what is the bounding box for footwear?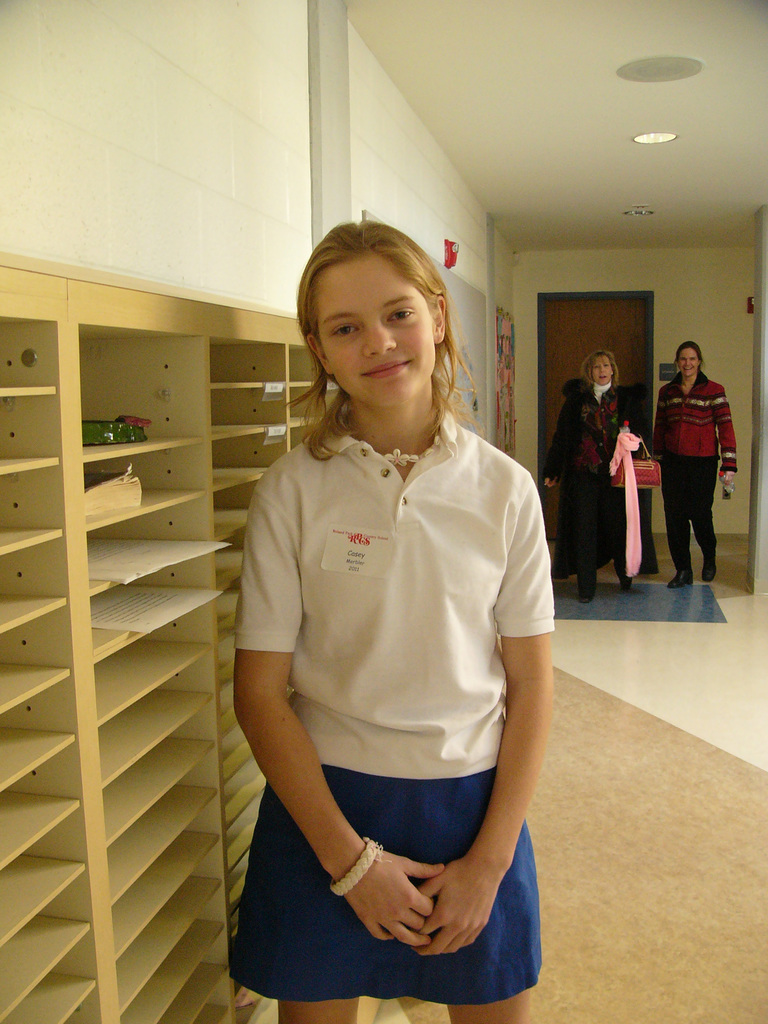
[x1=577, y1=579, x2=597, y2=602].
